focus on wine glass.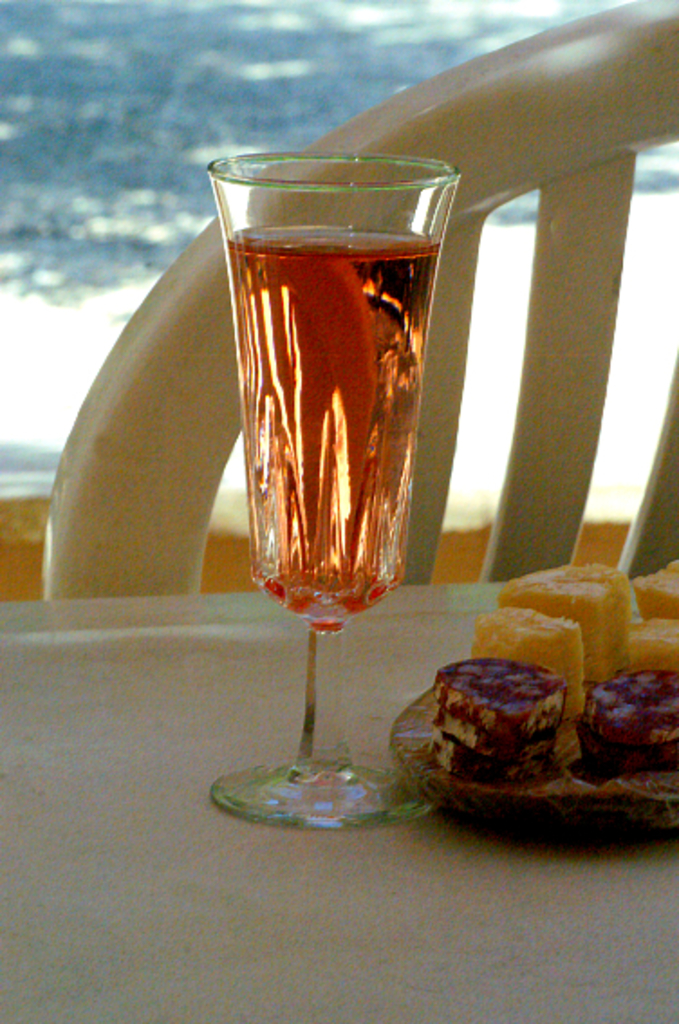
Focused at (204,157,462,833).
